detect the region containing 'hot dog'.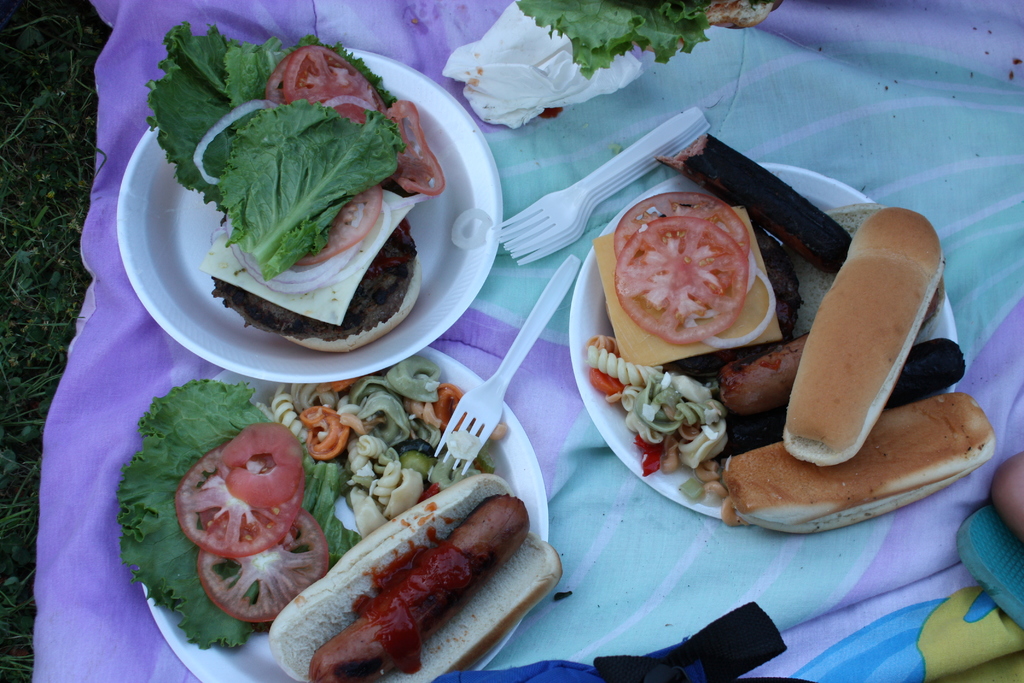
715 207 997 527.
